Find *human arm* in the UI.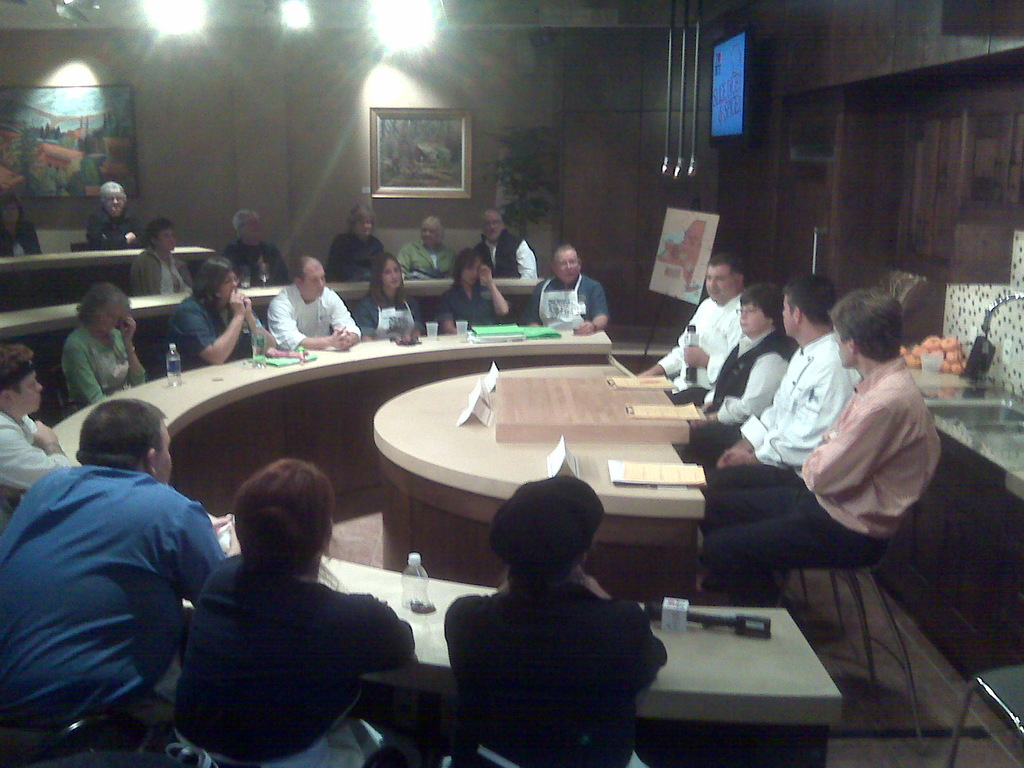
UI element at bbox=[76, 332, 109, 405].
